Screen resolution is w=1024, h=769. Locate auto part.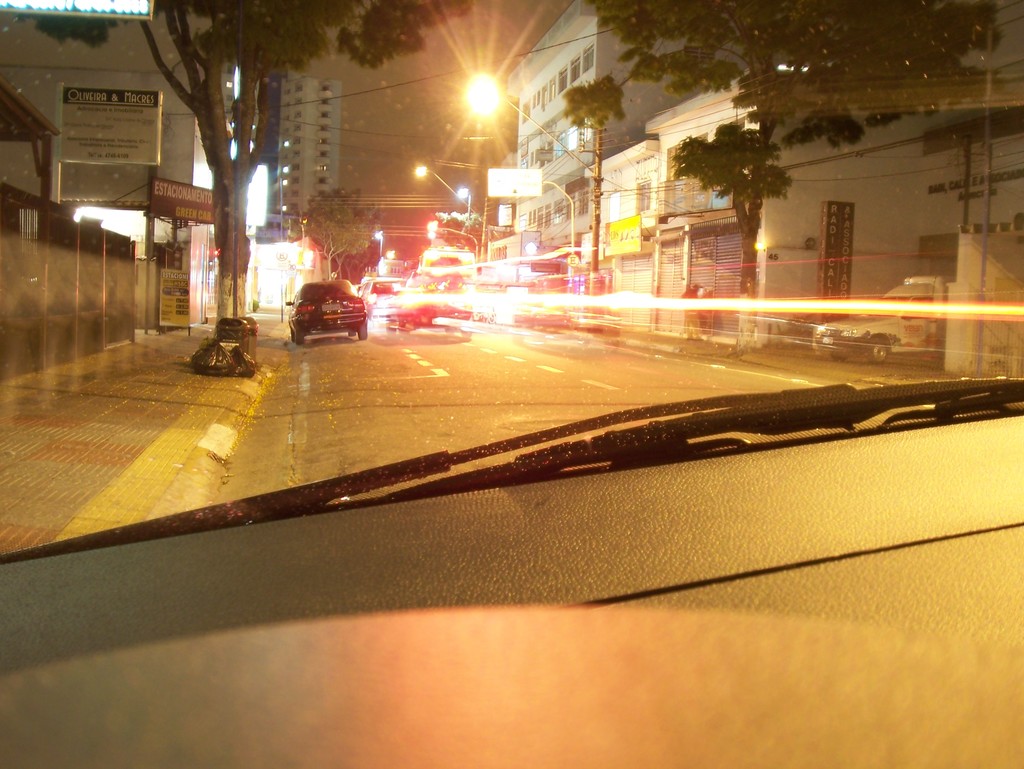
0:381:1023:563.
